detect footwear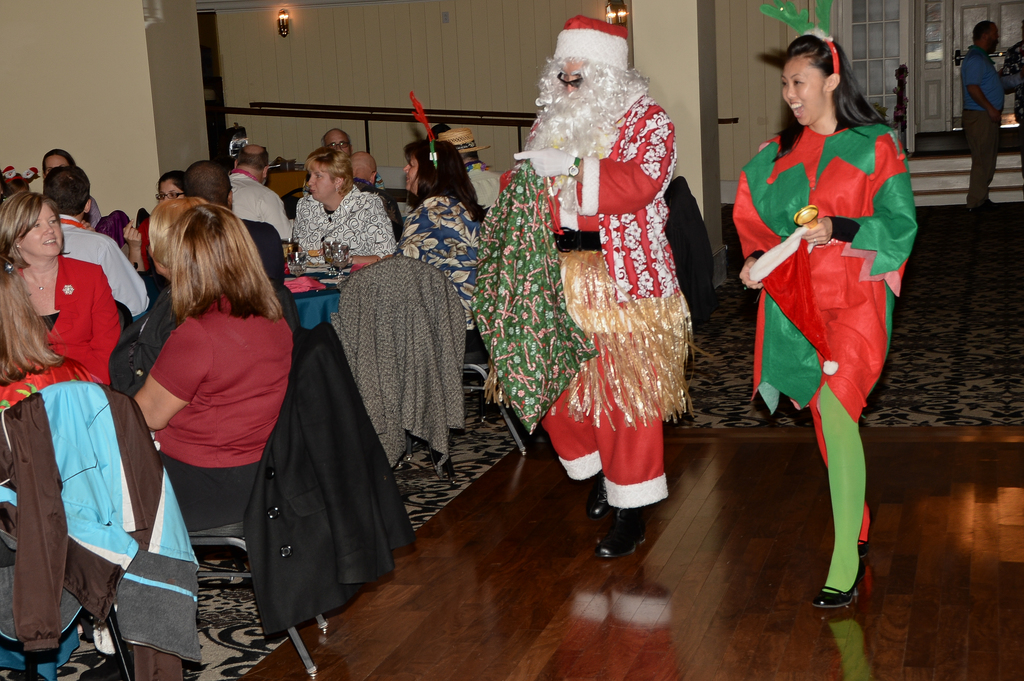
bbox(599, 507, 650, 558)
